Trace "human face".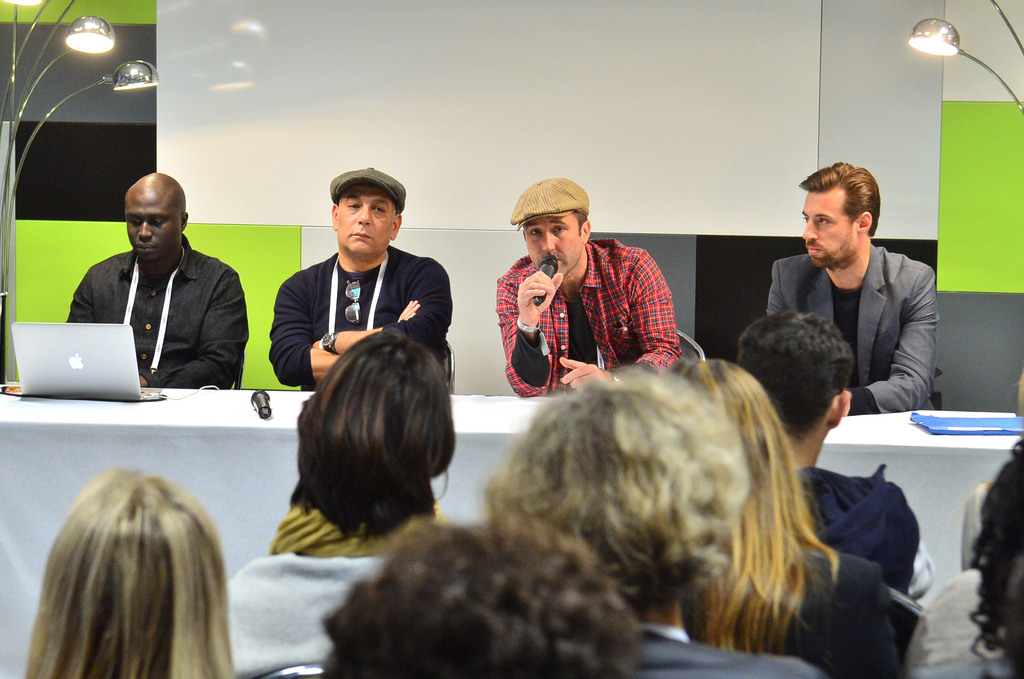
Traced to <bbox>802, 189, 861, 268</bbox>.
